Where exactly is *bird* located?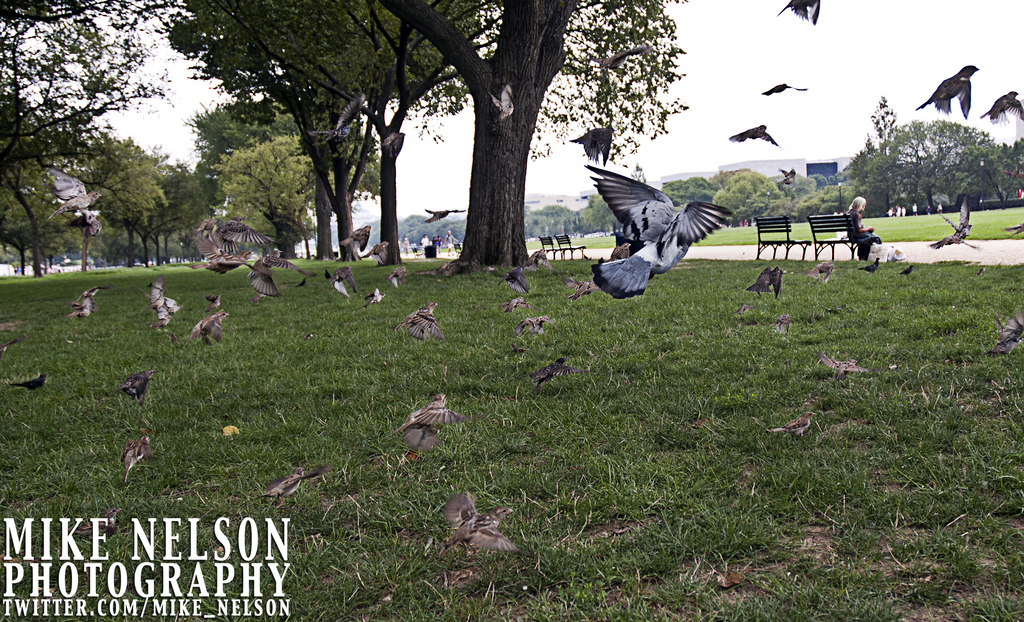
Its bounding box is box(408, 311, 433, 341).
